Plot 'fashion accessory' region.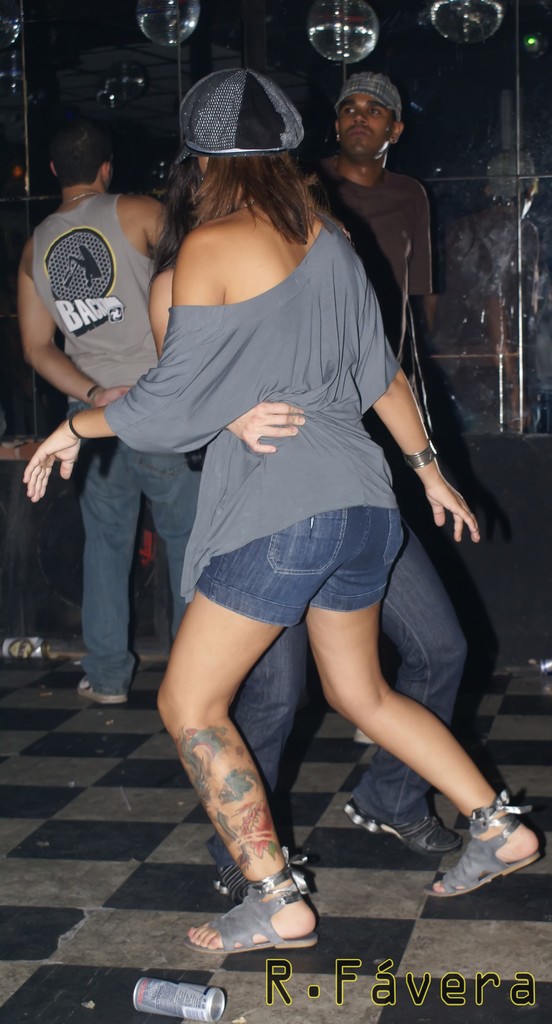
Plotted at select_region(84, 385, 102, 404).
